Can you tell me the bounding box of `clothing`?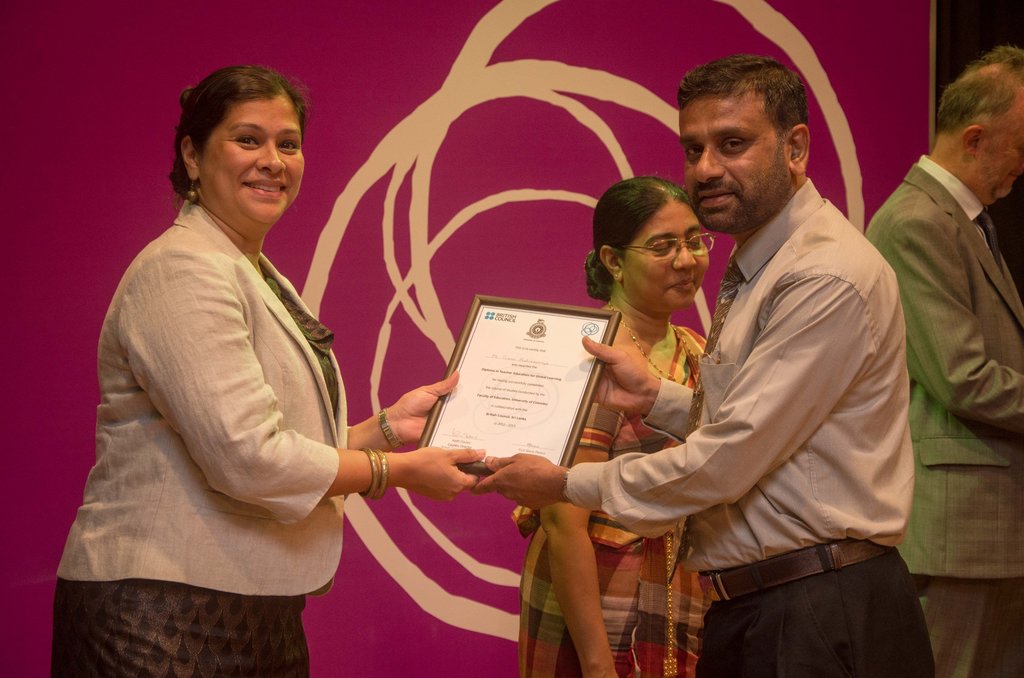
l=607, t=144, r=916, b=661.
